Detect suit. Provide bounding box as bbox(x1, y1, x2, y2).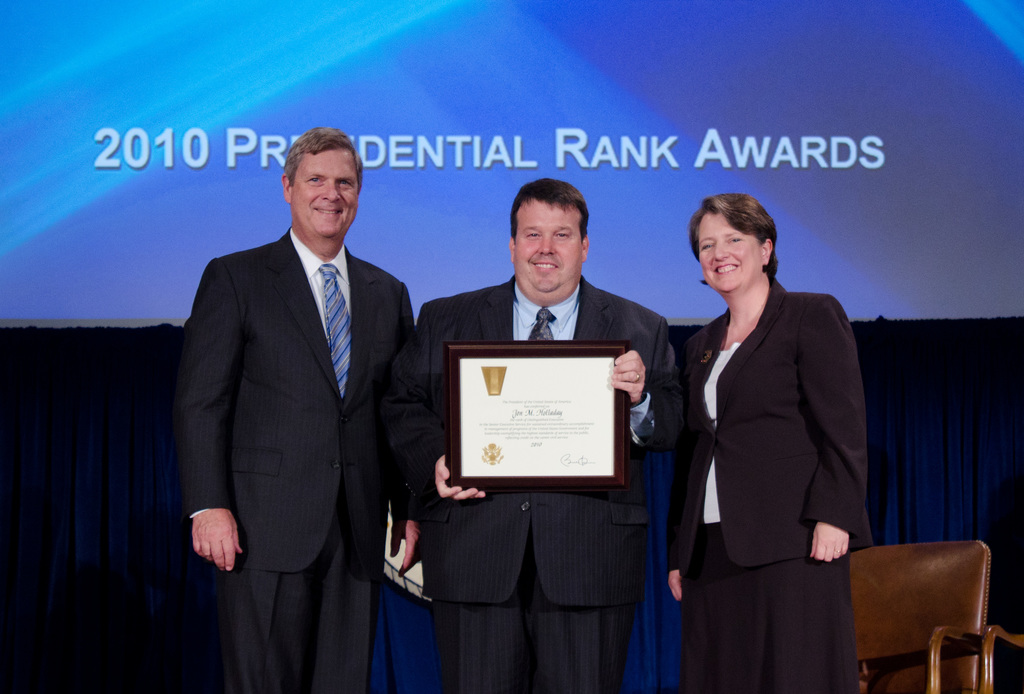
bbox(174, 122, 426, 684).
